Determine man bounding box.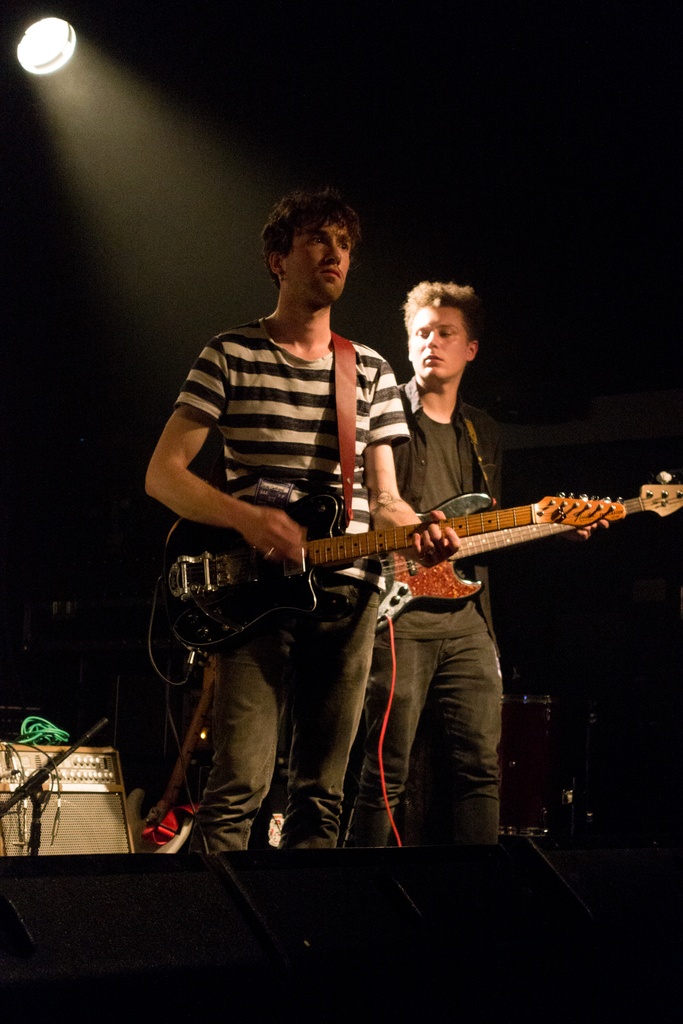
Determined: detection(395, 277, 596, 888).
